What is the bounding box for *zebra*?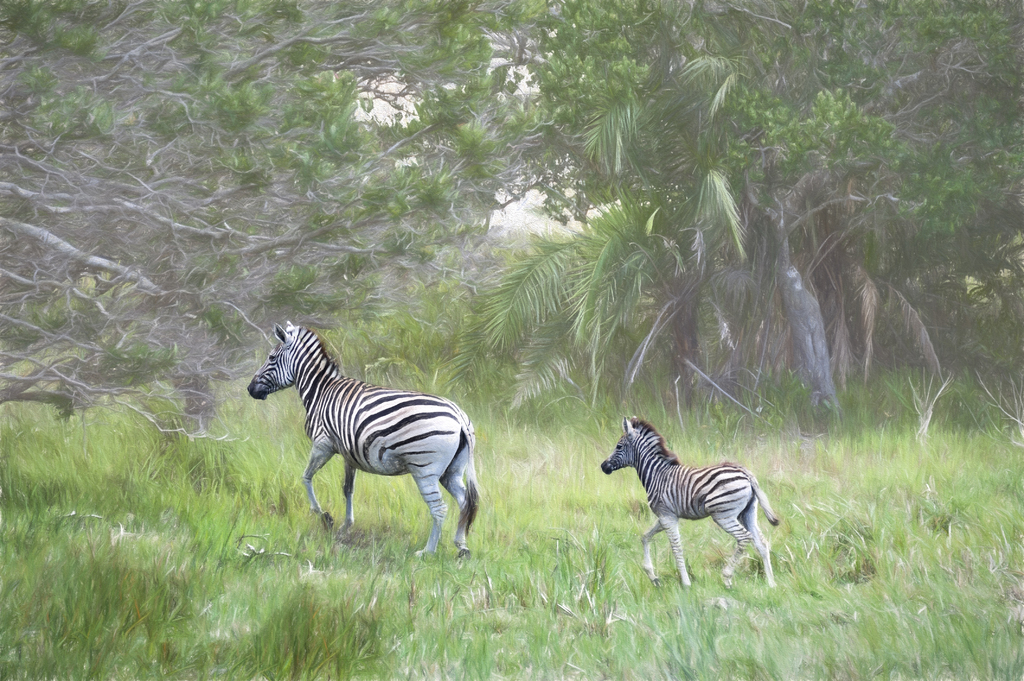
(595,413,780,589).
